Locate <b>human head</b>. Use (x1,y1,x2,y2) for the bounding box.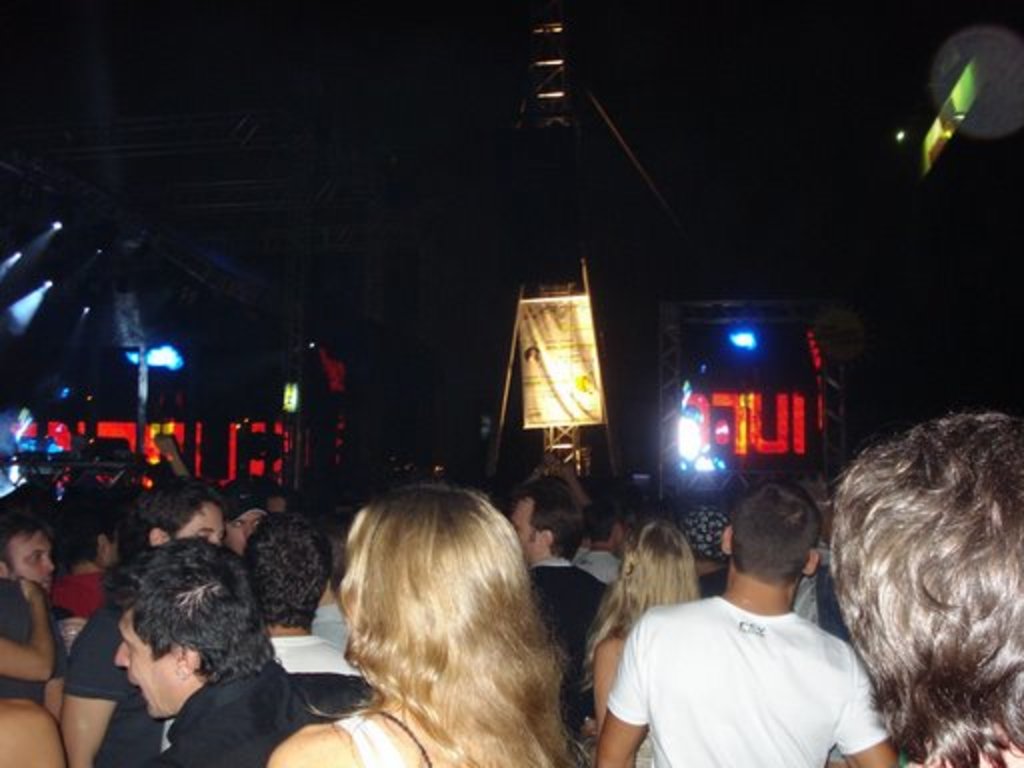
(218,478,274,556).
